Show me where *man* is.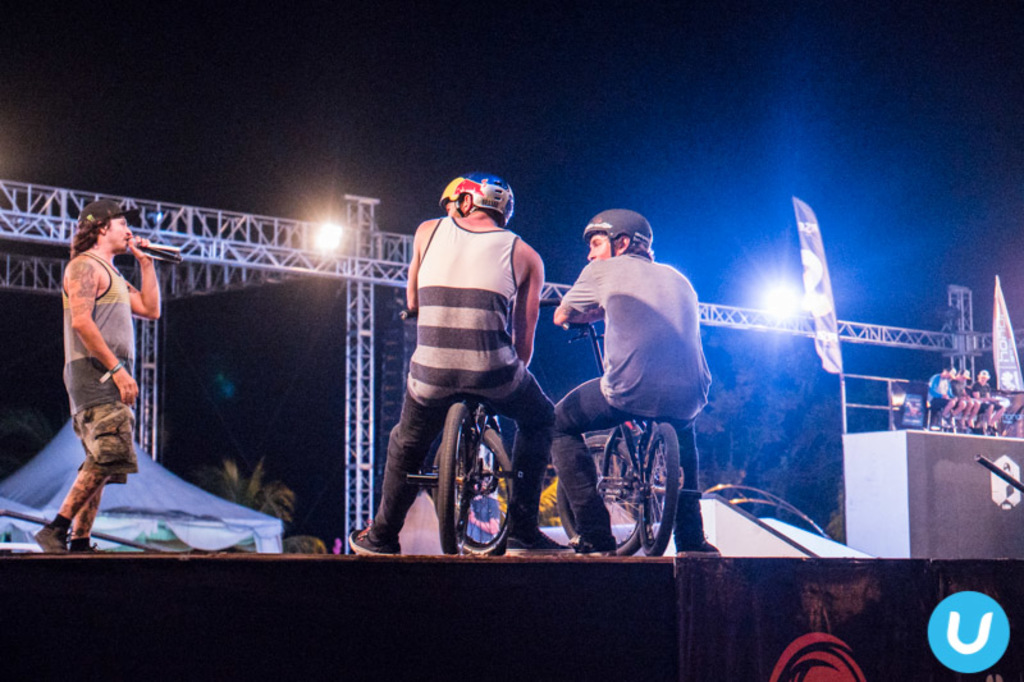
*man* is at {"left": 35, "top": 201, "right": 161, "bottom": 550}.
